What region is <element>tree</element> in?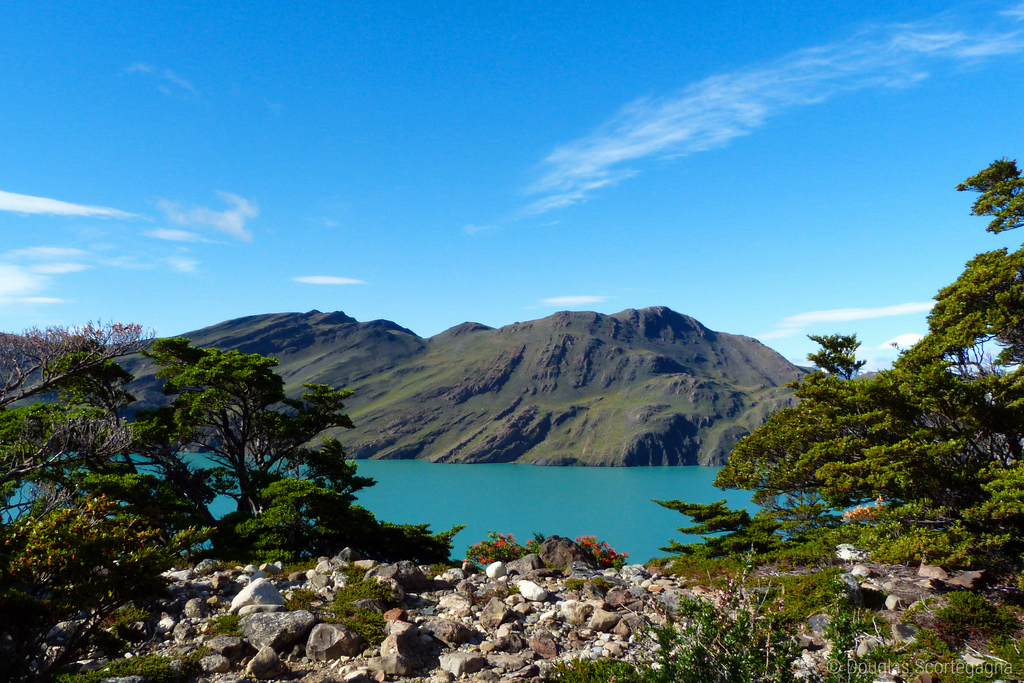
rect(146, 333, 356, 580).
